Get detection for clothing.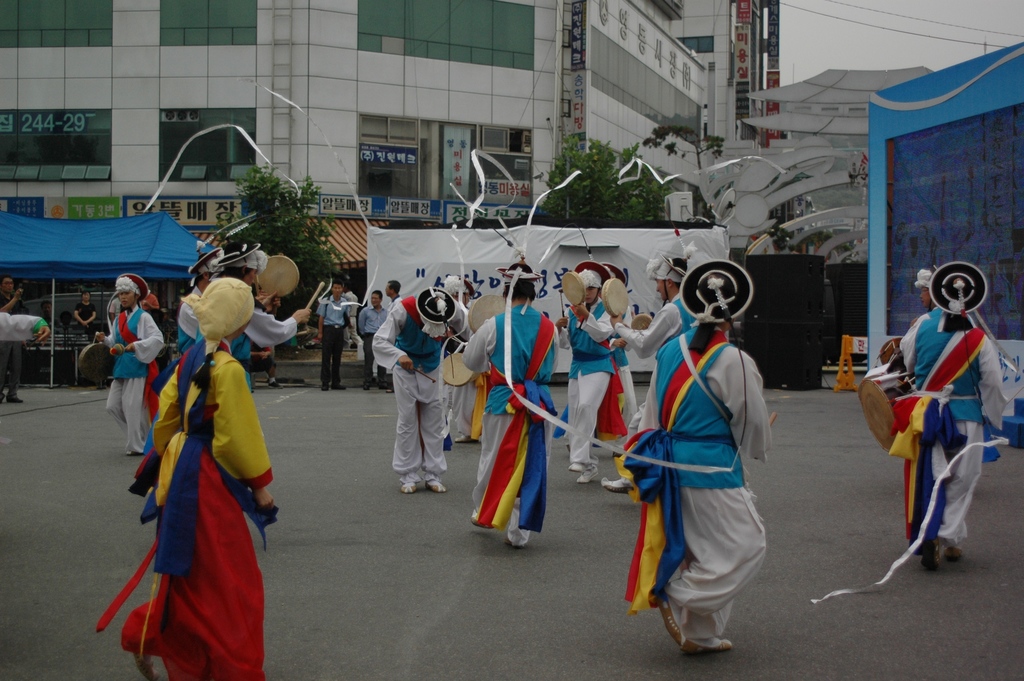
Detection: 99/298/157/447.
